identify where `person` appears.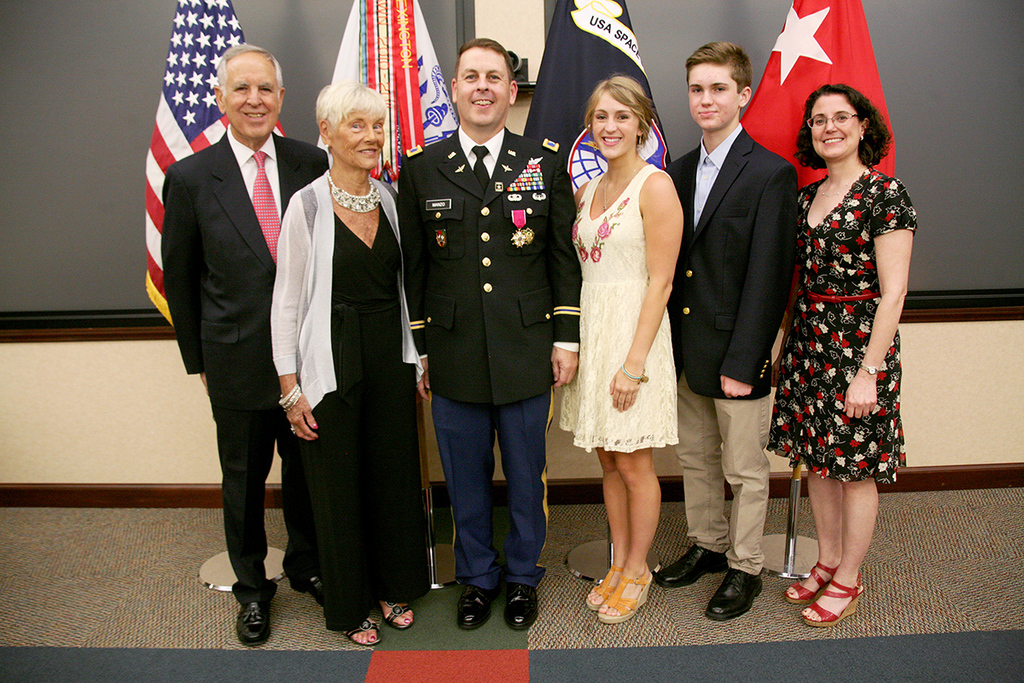
Appears at select_region(398, 35, 583, 627).
